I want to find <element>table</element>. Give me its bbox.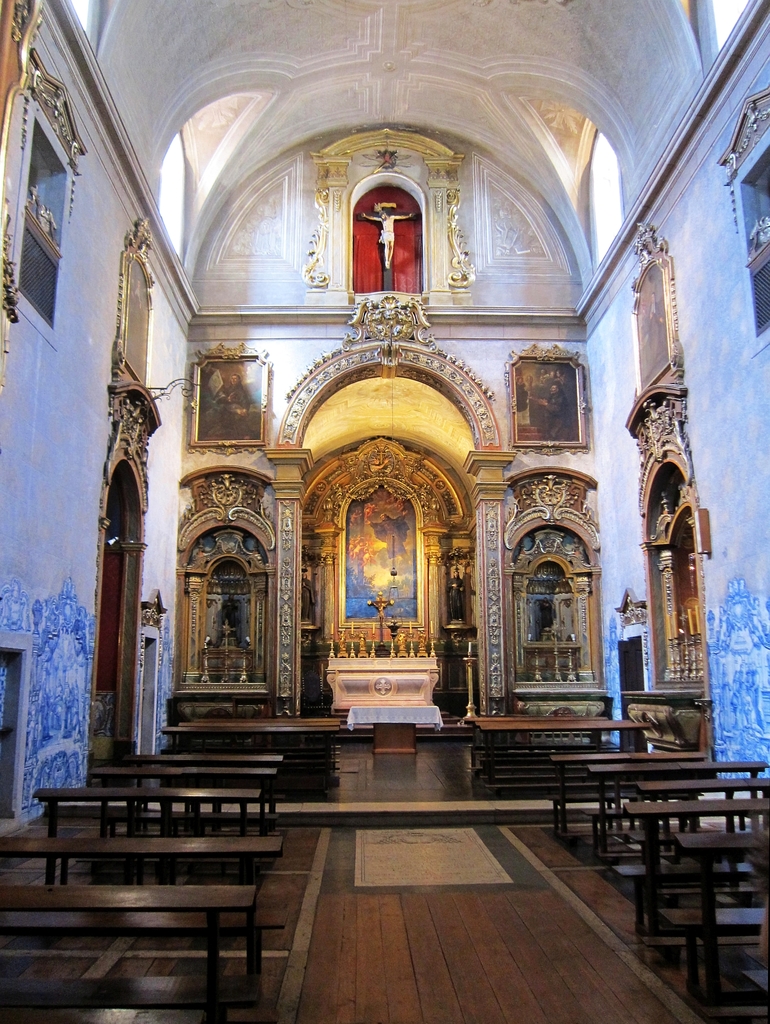
Rect(160, 713, 351, 790).
